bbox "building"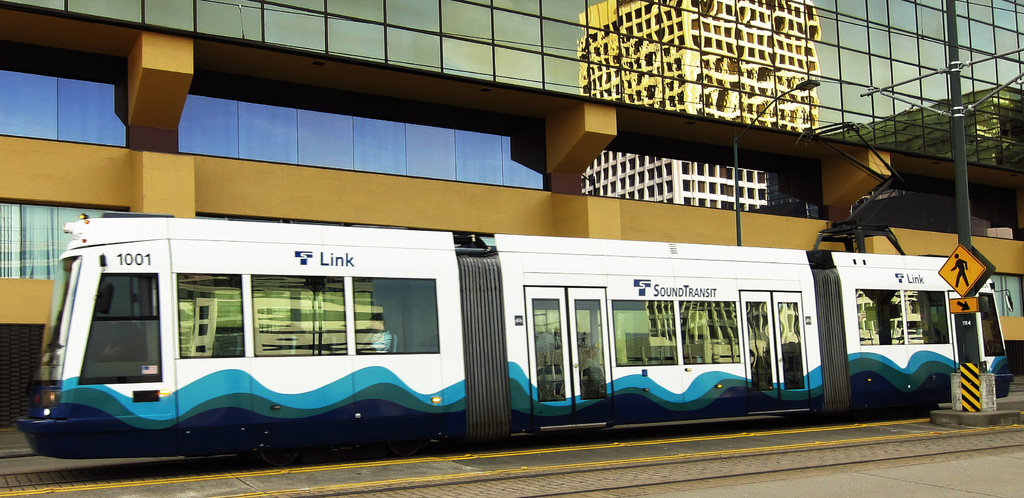
<bbox>0, 0, 1023, 433</bbox>
